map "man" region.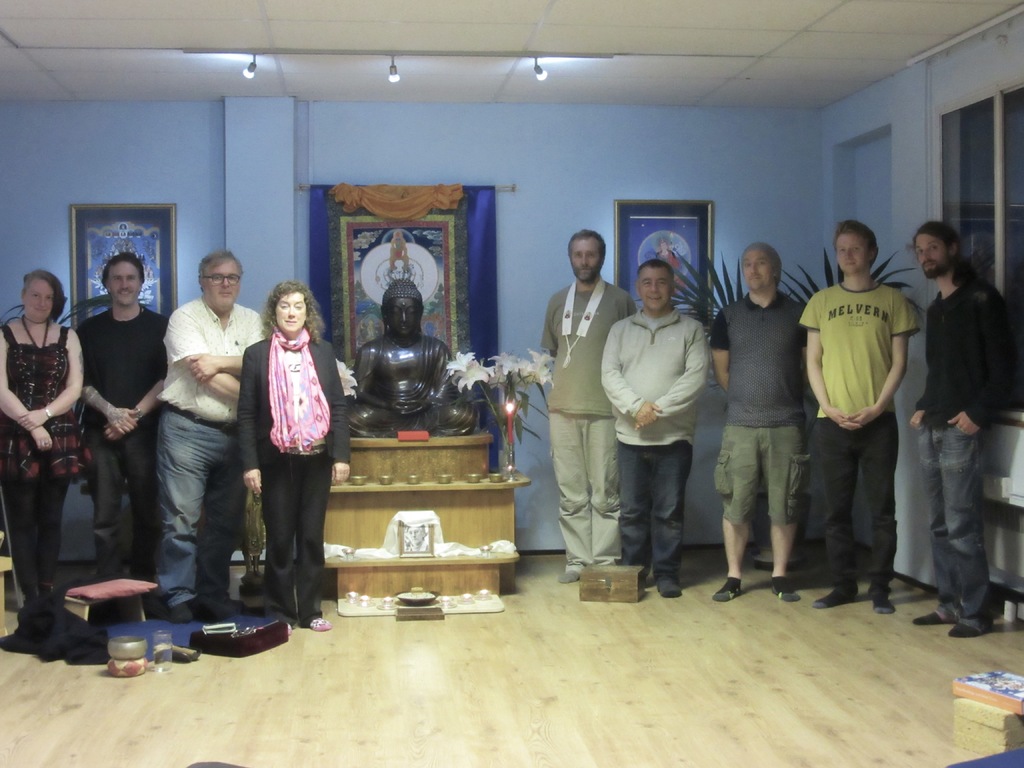
Mapped to <box>798,219,925,611</box>.
